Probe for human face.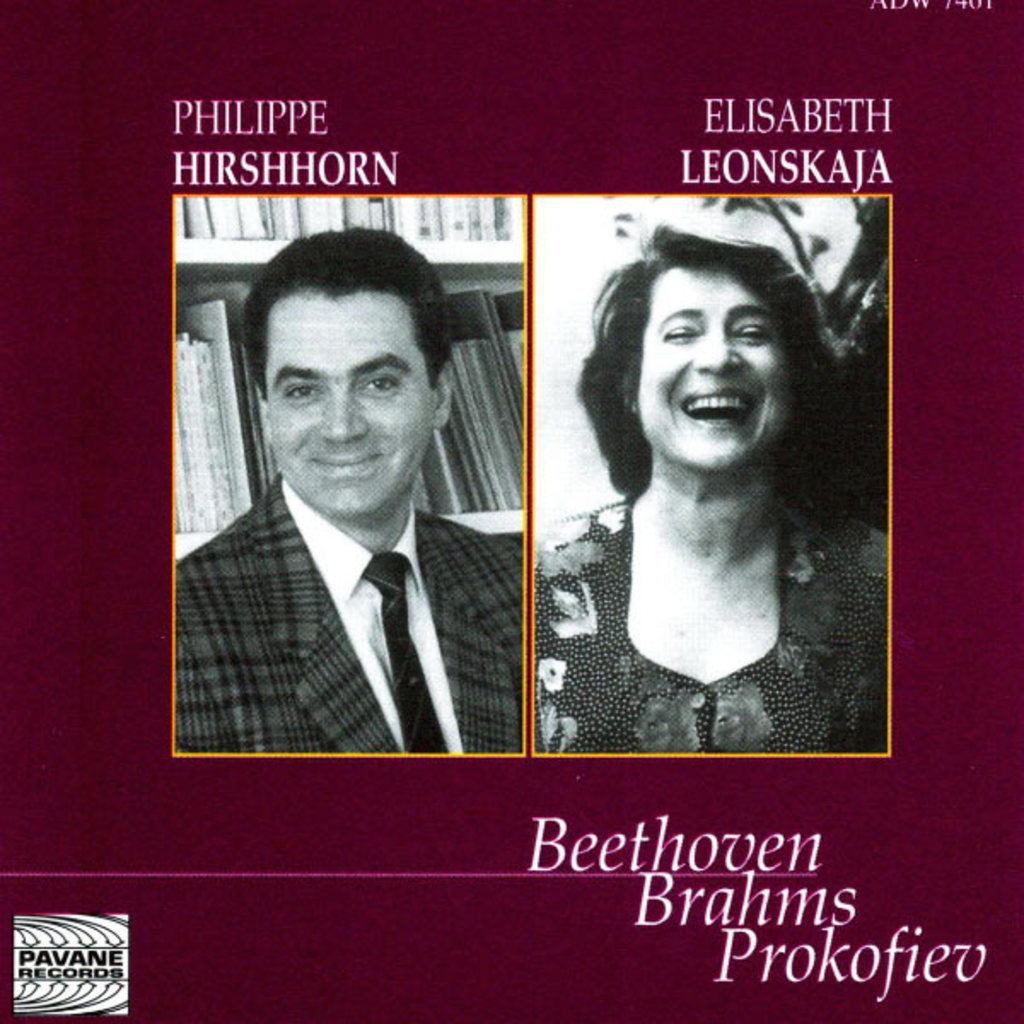
Probe result: [266, 300, 428, 515].
